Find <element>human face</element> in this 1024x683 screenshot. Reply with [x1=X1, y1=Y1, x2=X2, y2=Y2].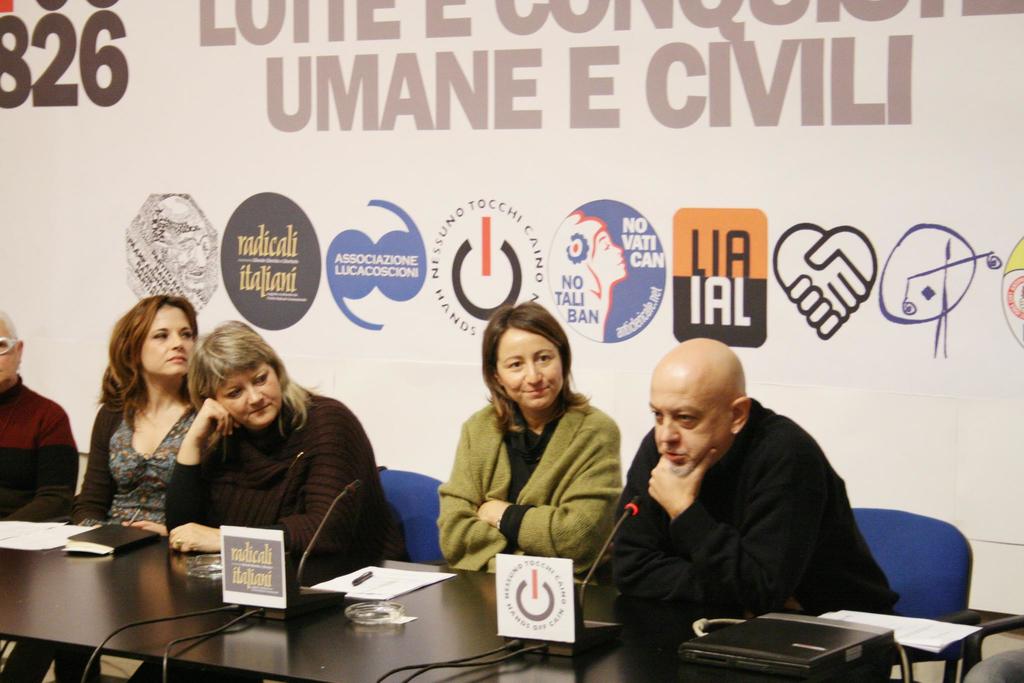
[x1=134, y1=304, x2=195, y2=375].
